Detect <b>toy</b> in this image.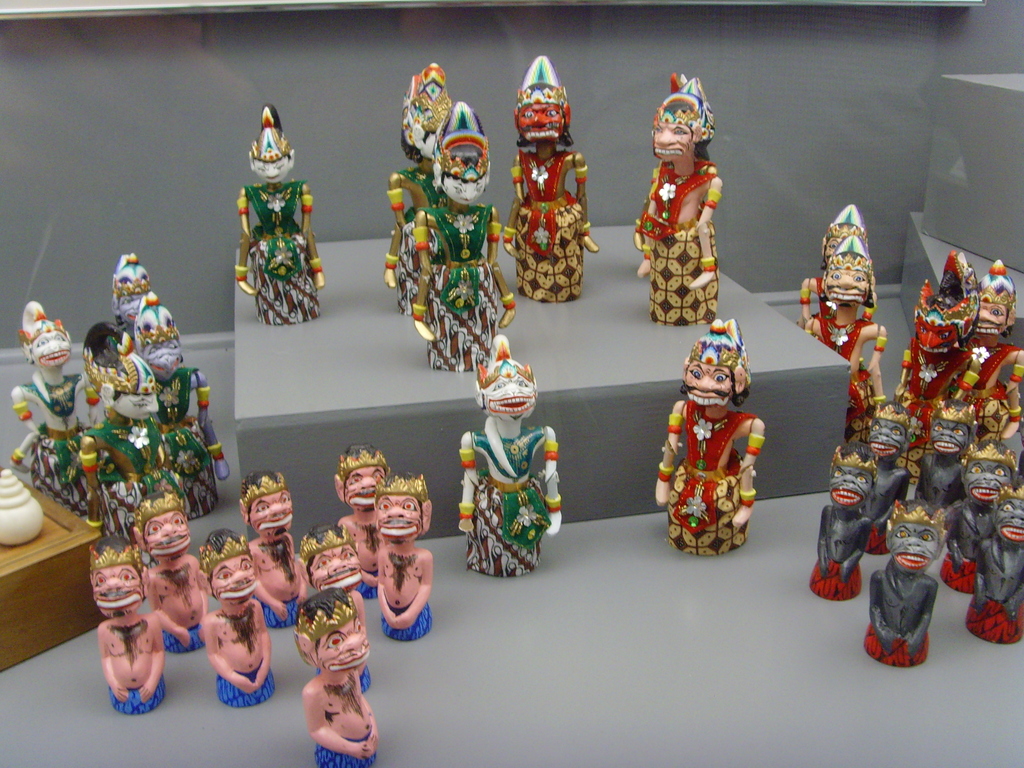
Detection: (left=10, top=301, right=87, bottom=521).
